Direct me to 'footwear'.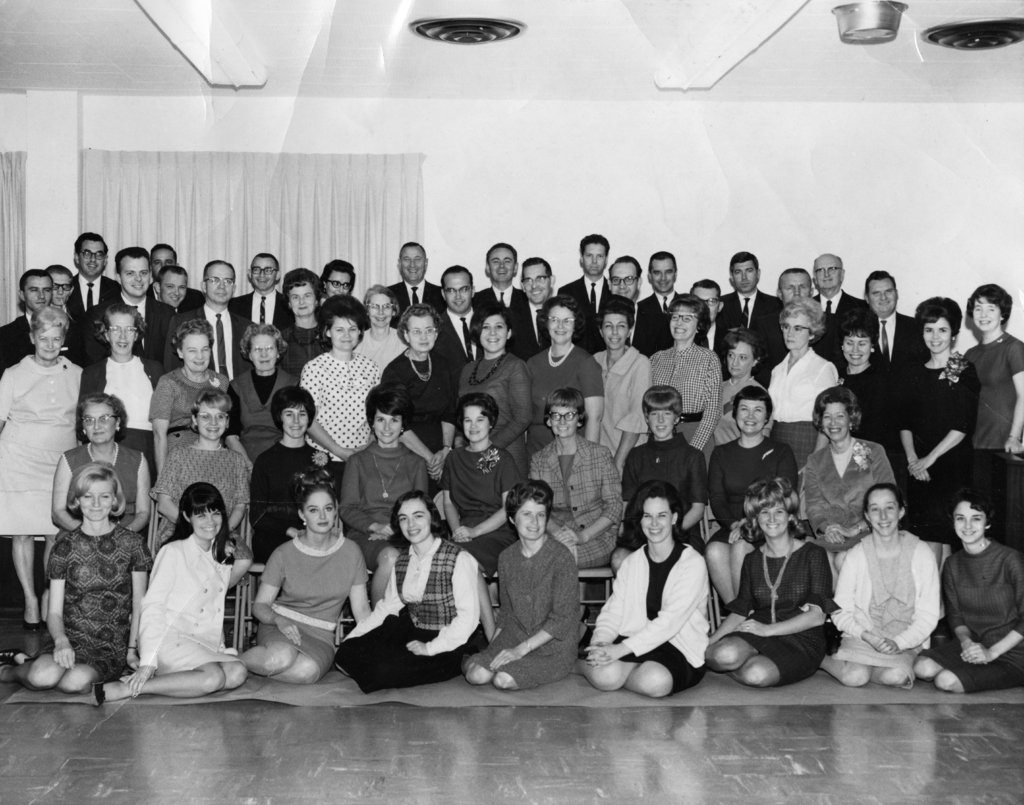
Direction: <box>0,645,24,662</box>.
